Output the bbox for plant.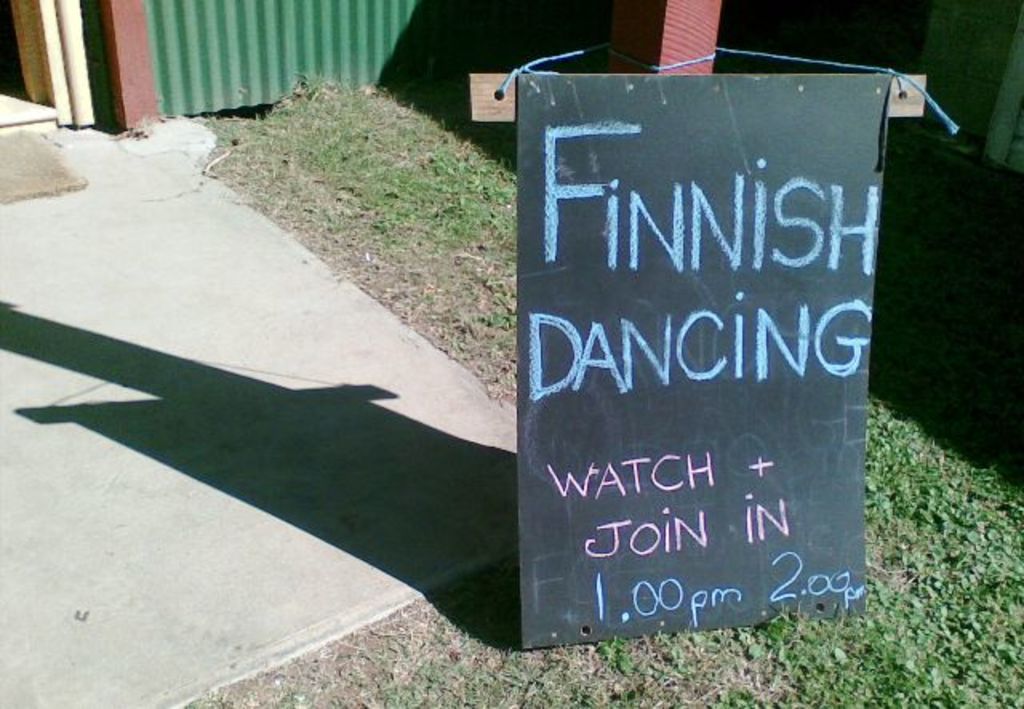
detection(864, 439, 1022, 707).
